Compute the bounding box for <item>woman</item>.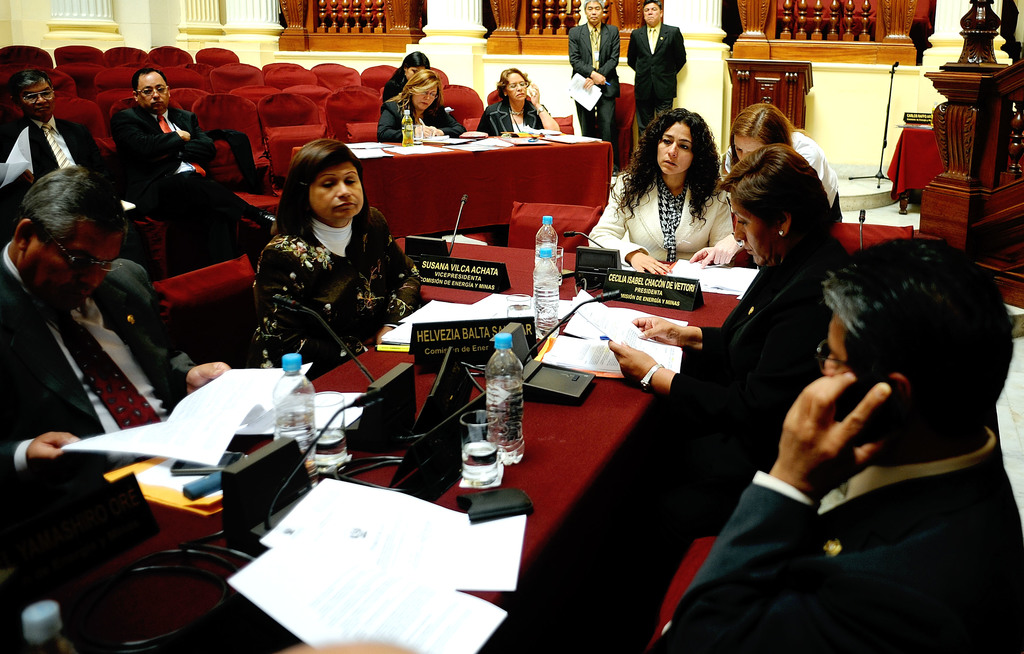
[left=712, top=102, right=843, bottom=217].
